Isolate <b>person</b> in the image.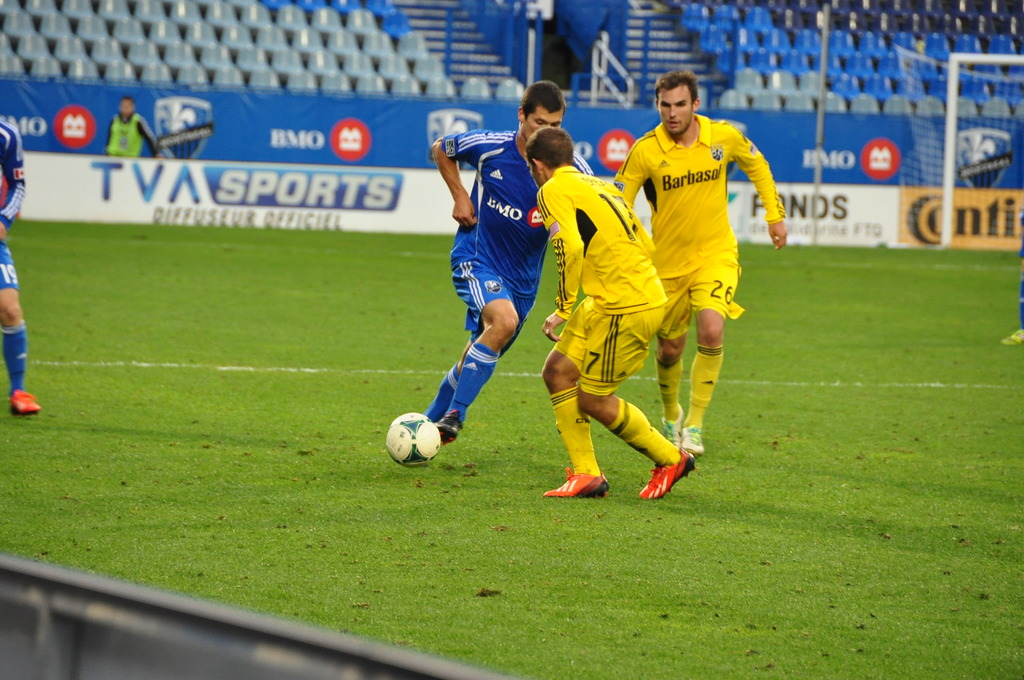
Isolated region: [996,203,1023,344].
